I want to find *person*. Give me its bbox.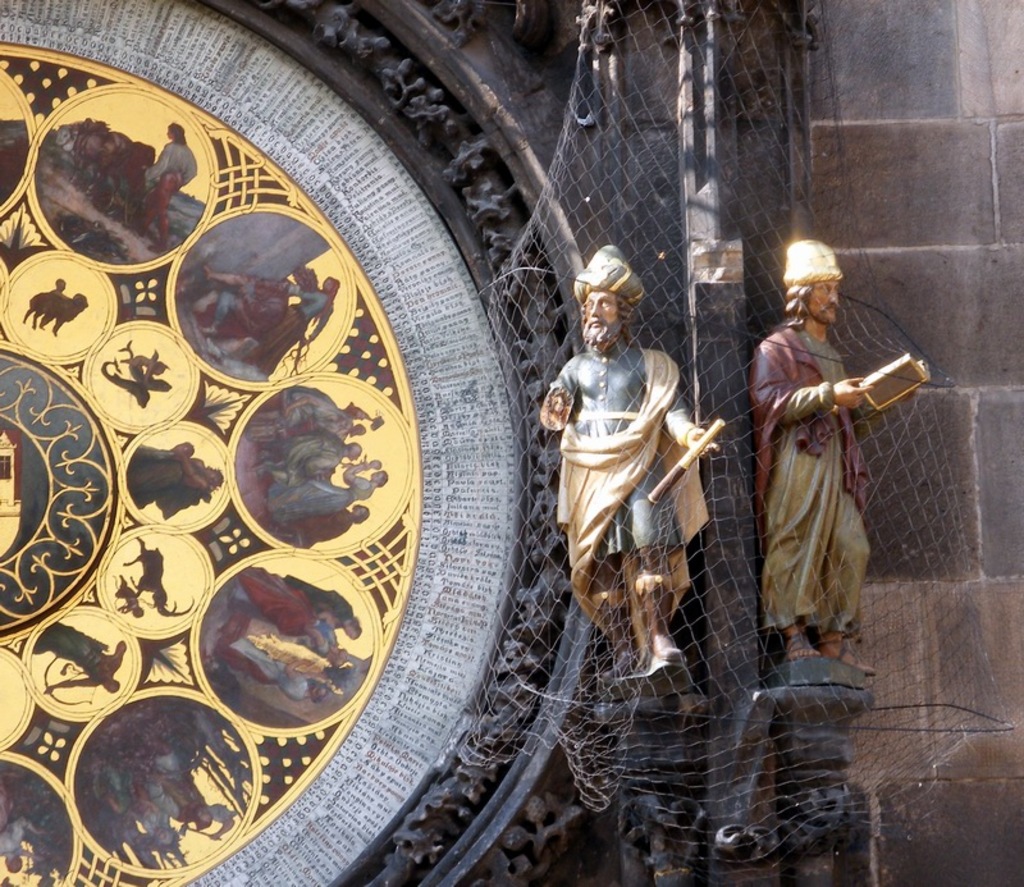
{"left": 276, "top": 266, "right": 340, "bottom": 388}.
